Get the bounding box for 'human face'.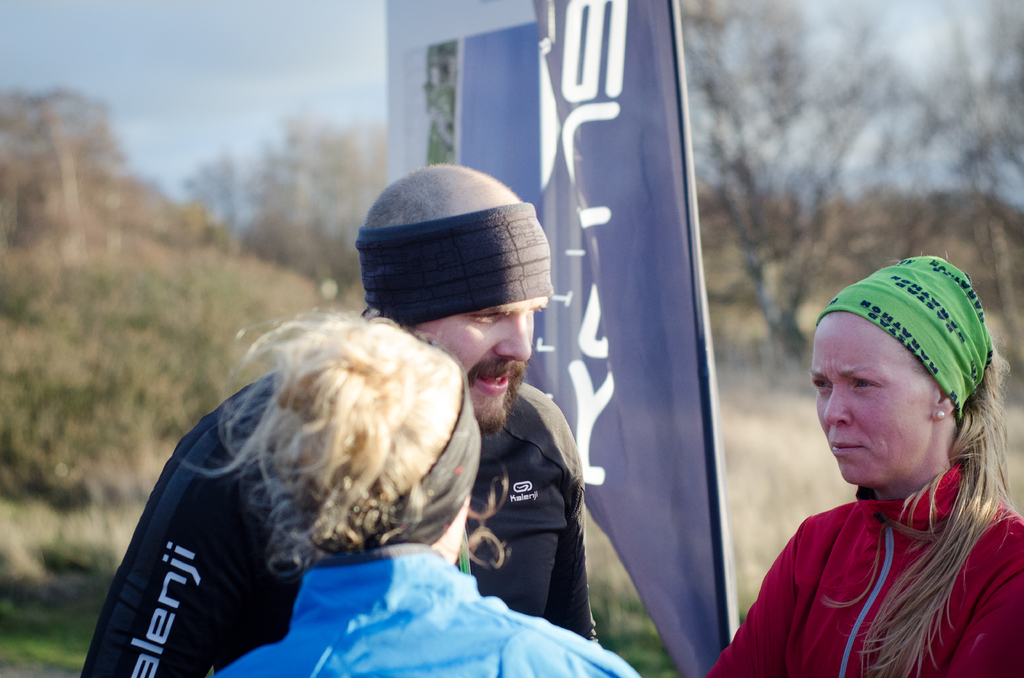
left=811, top=315, right=932, bottom=487.
